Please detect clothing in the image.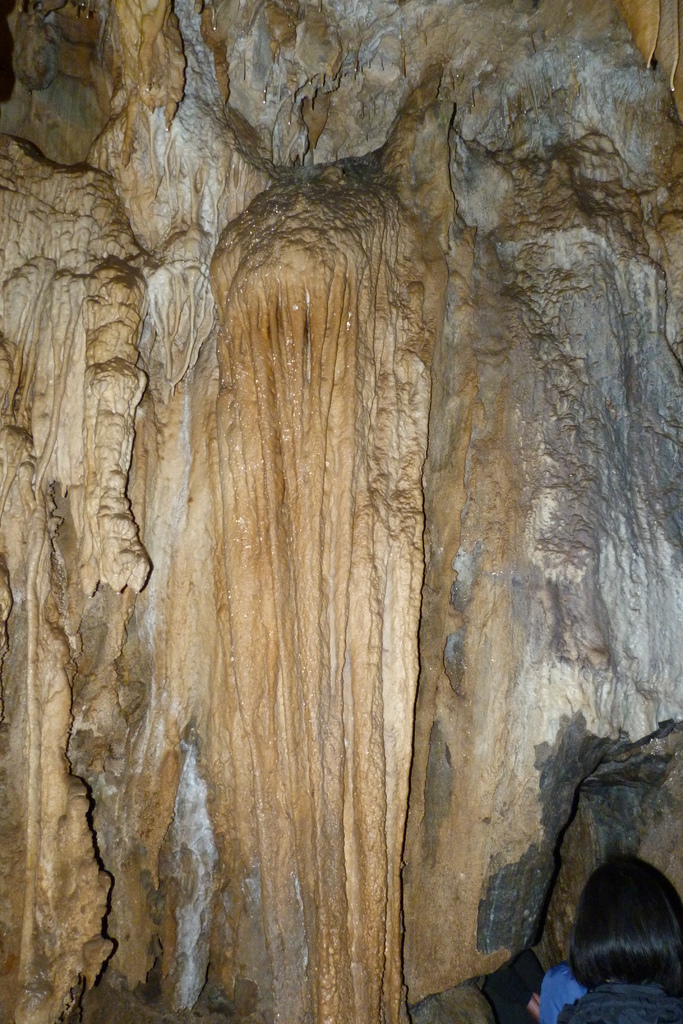
(left=540, top=960, right=588, bottom=1023).
